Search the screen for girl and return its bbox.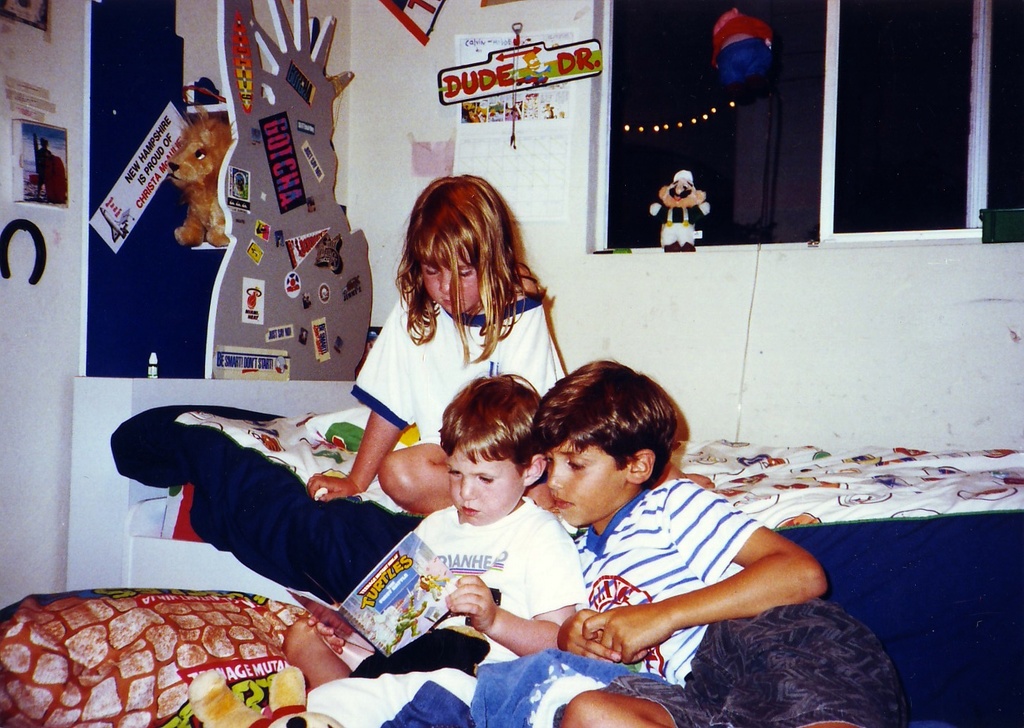
Found: box=[309, 168, 567, 515].
